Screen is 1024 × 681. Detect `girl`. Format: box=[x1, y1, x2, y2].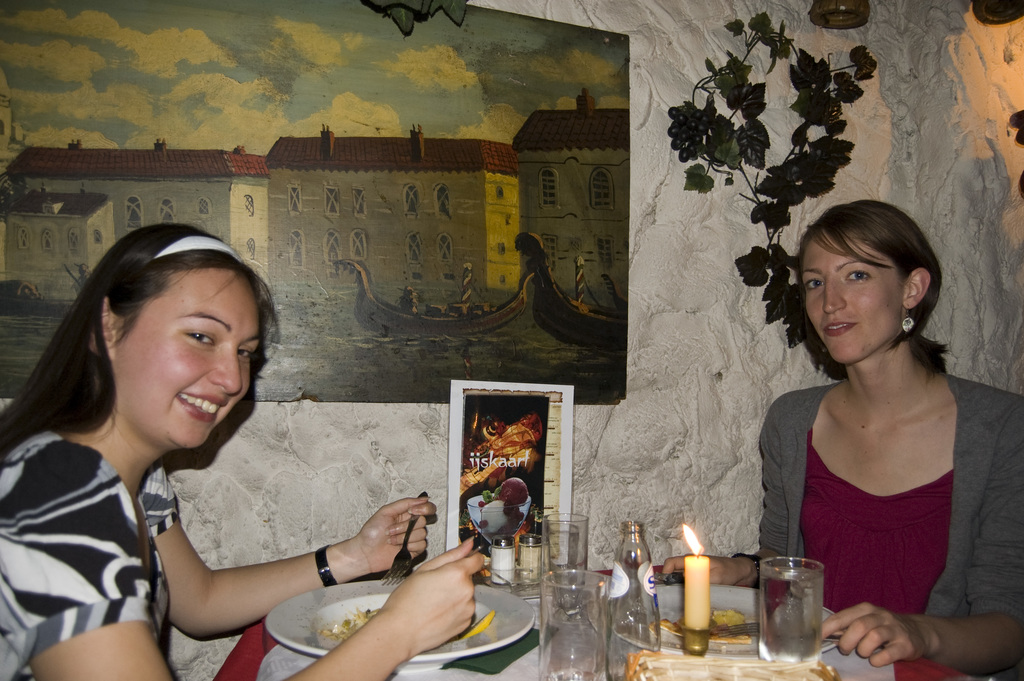
box=[662, 199, 1023, 680].
